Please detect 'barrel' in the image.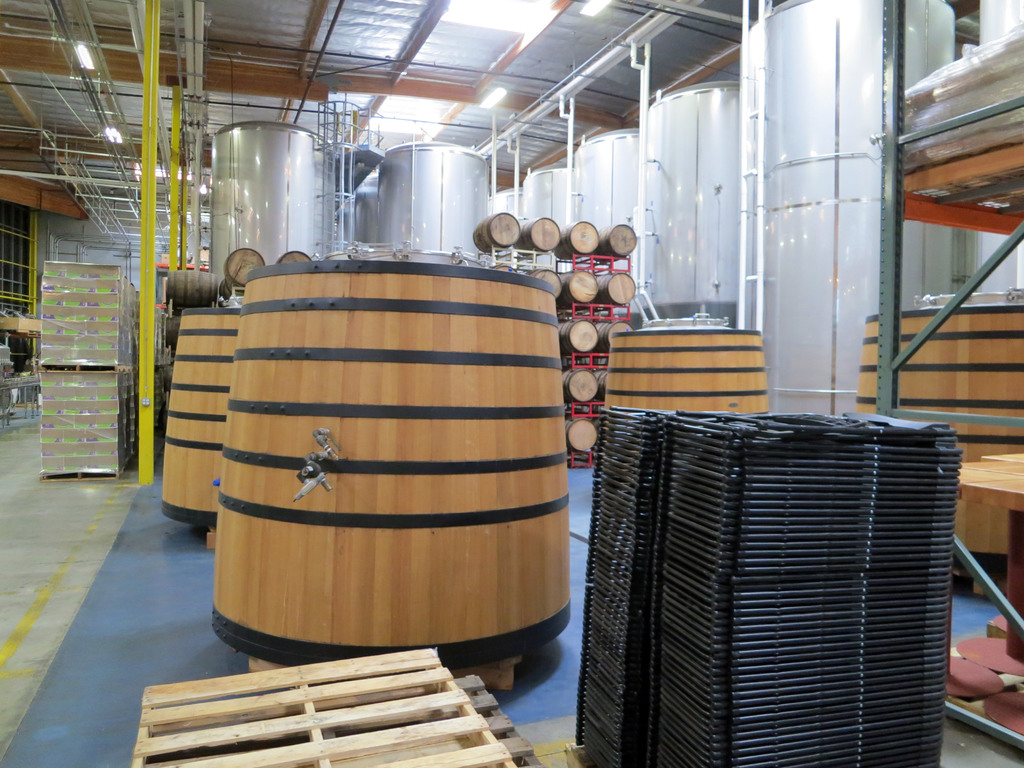
(211, 265, 573, 669).
